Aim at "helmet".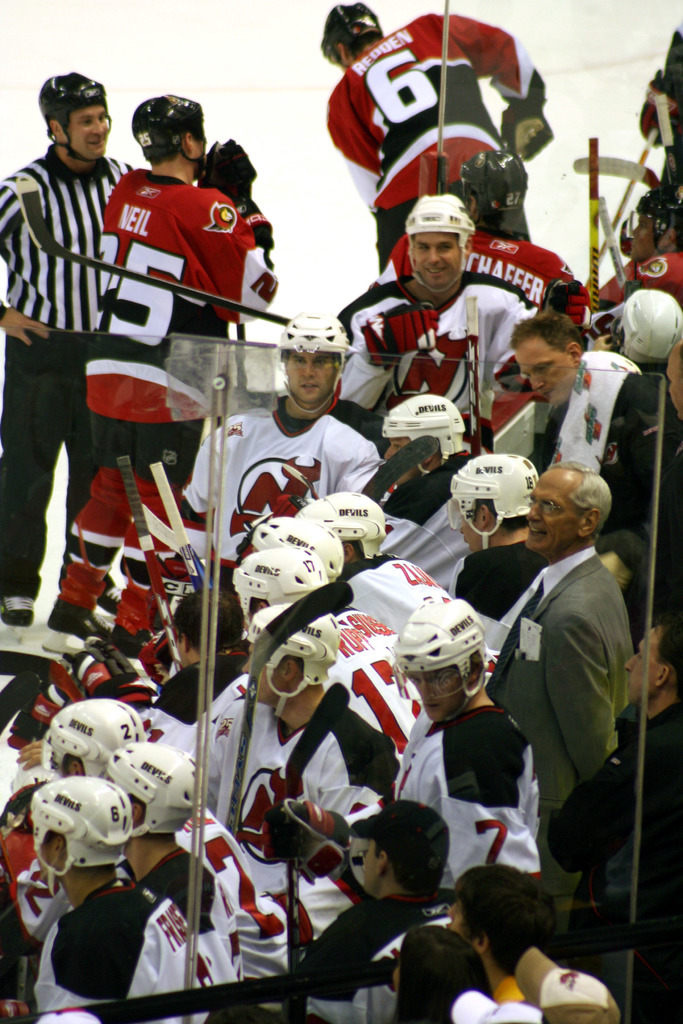
Aimed at 98 736 200 841.
